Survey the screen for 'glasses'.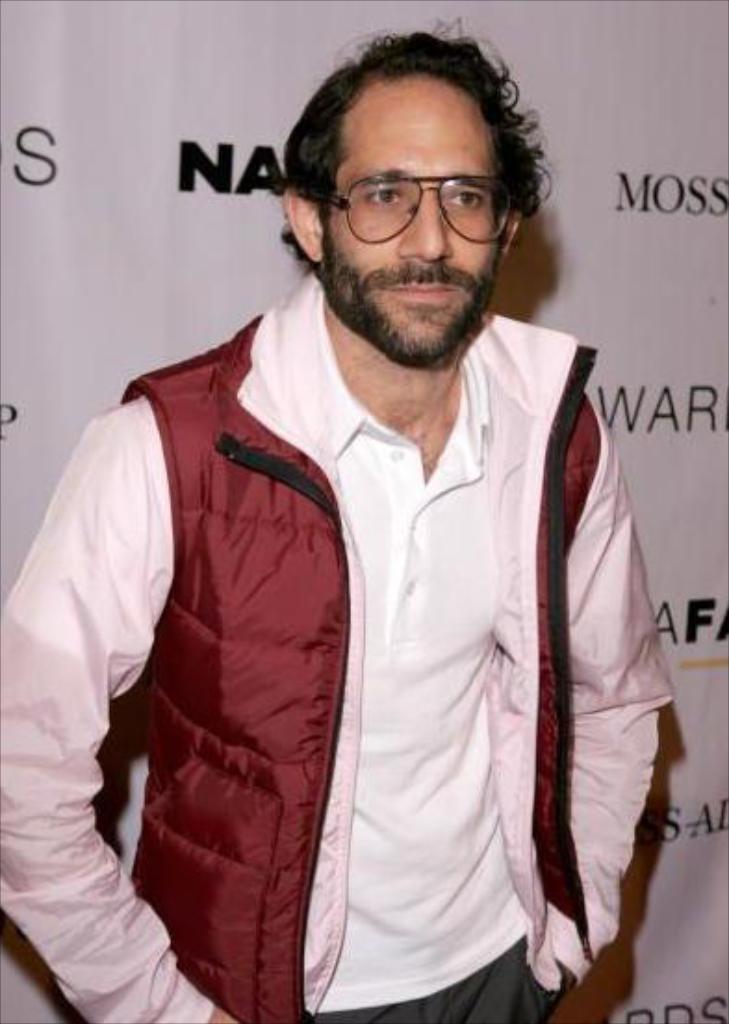
Survey found: select_region(349, 156, 521, 226).
